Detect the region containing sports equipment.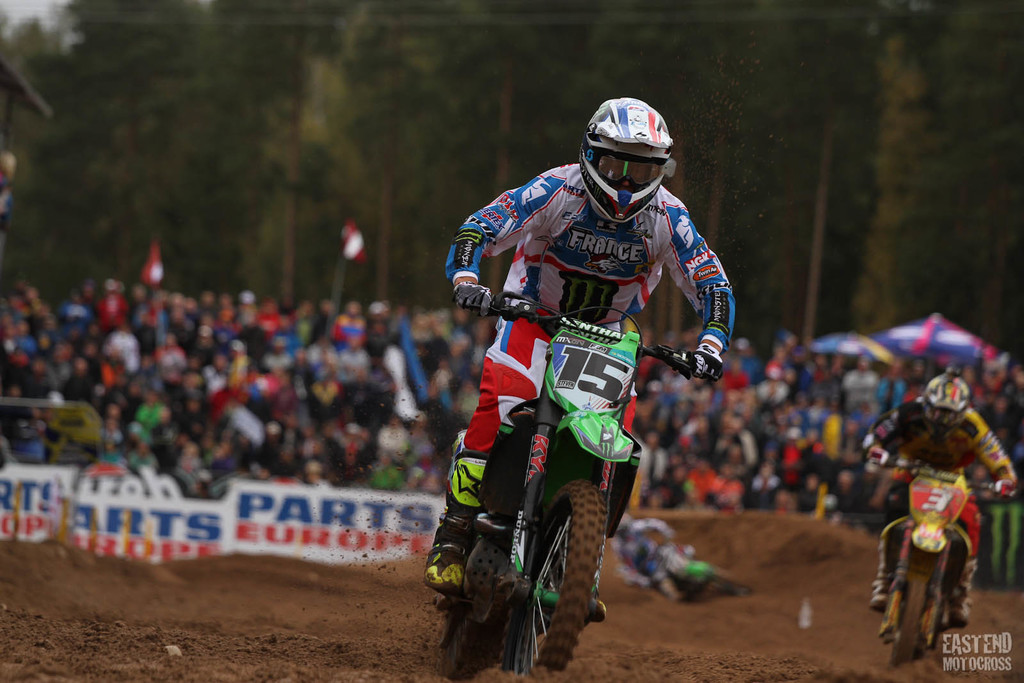
BBox(577, 97, 676, 224).
